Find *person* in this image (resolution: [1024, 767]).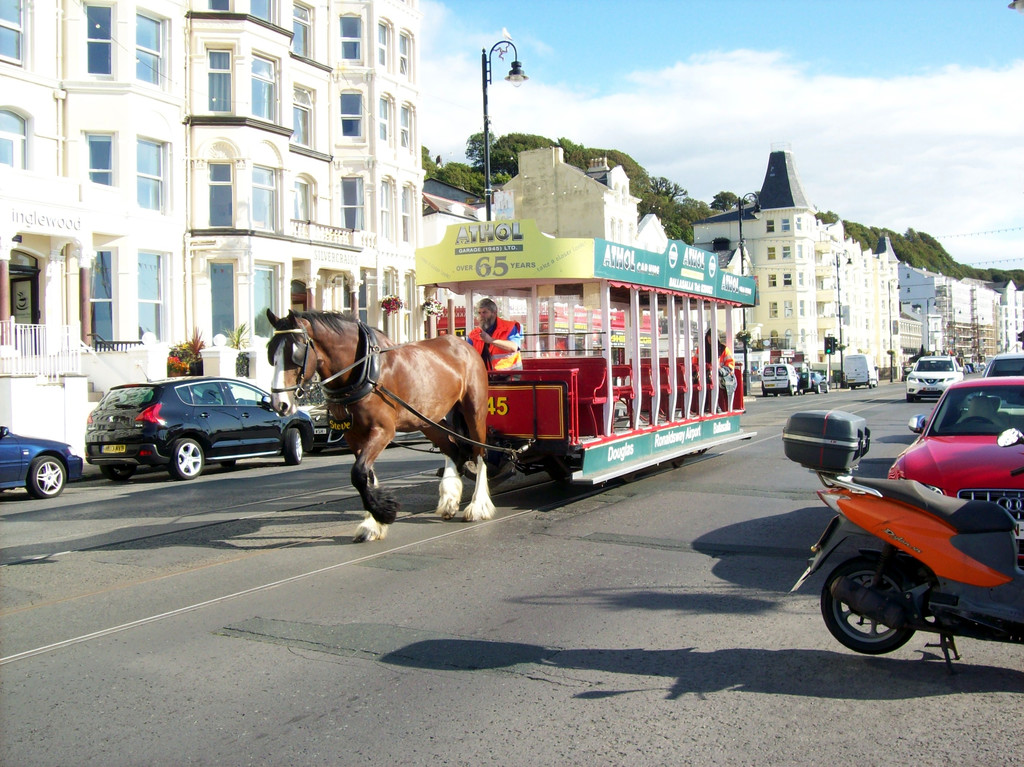
region(461, 293, 530, 384).
